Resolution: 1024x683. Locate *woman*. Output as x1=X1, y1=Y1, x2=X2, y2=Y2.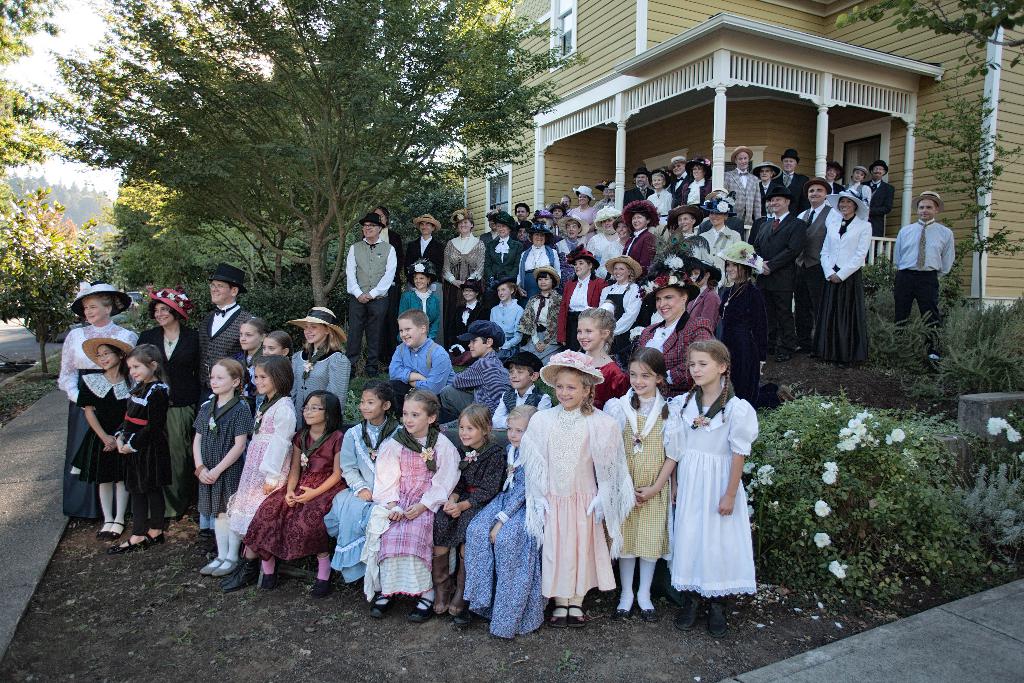
x1=659, y1=331, x2=766, y2=620.
